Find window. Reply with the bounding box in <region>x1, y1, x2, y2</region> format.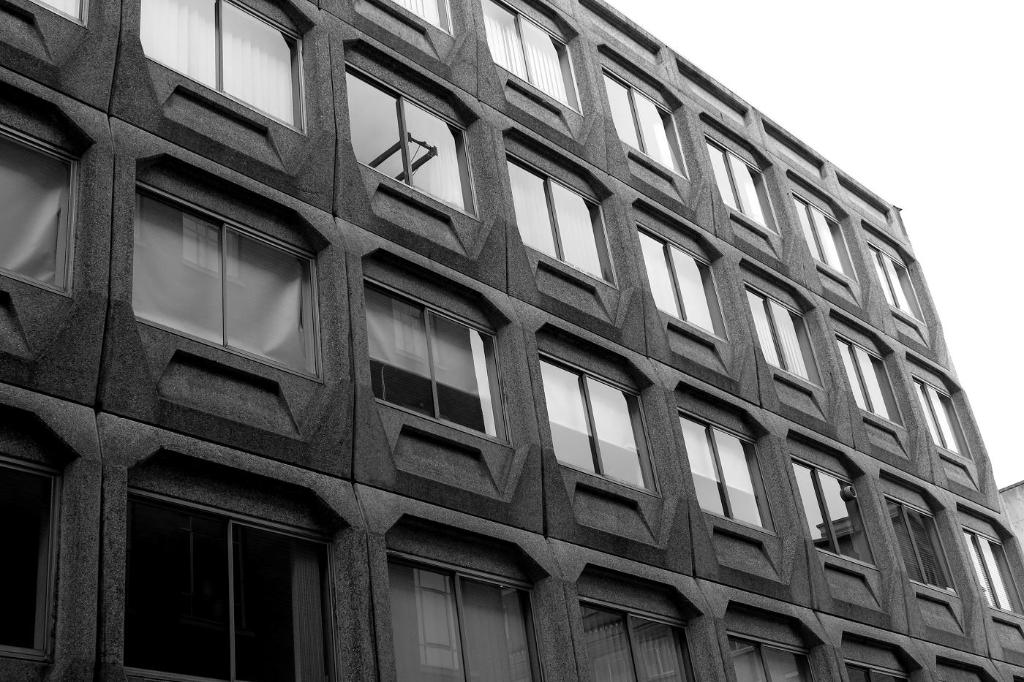
<region>365, 284, 511, 450</region>.
